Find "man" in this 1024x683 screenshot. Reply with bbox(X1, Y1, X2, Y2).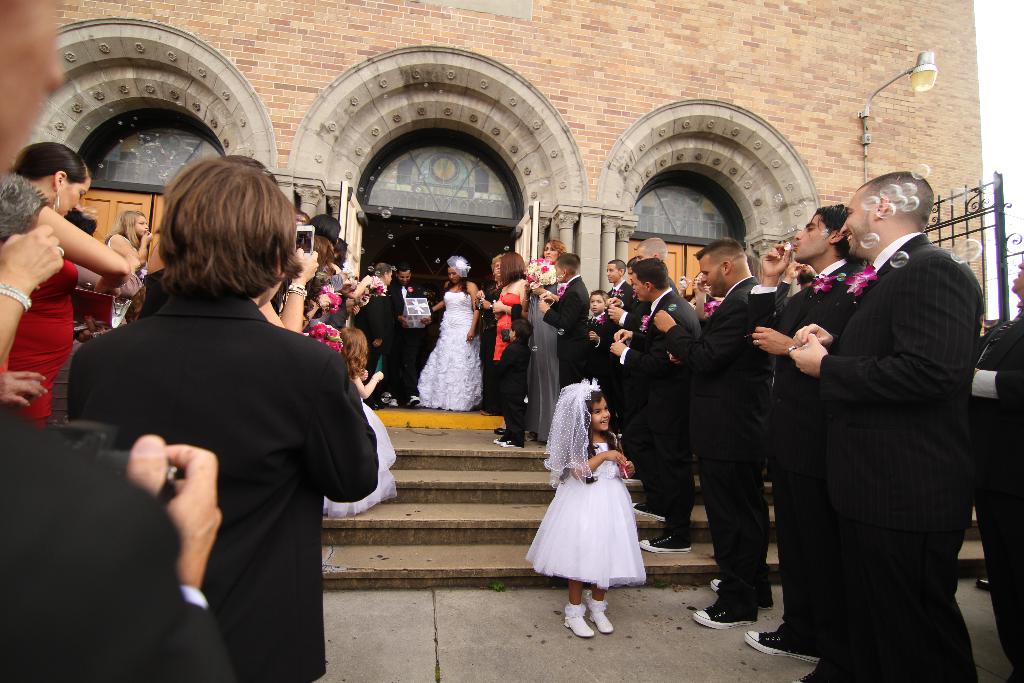
bbox(769, 133, 996, 676).
